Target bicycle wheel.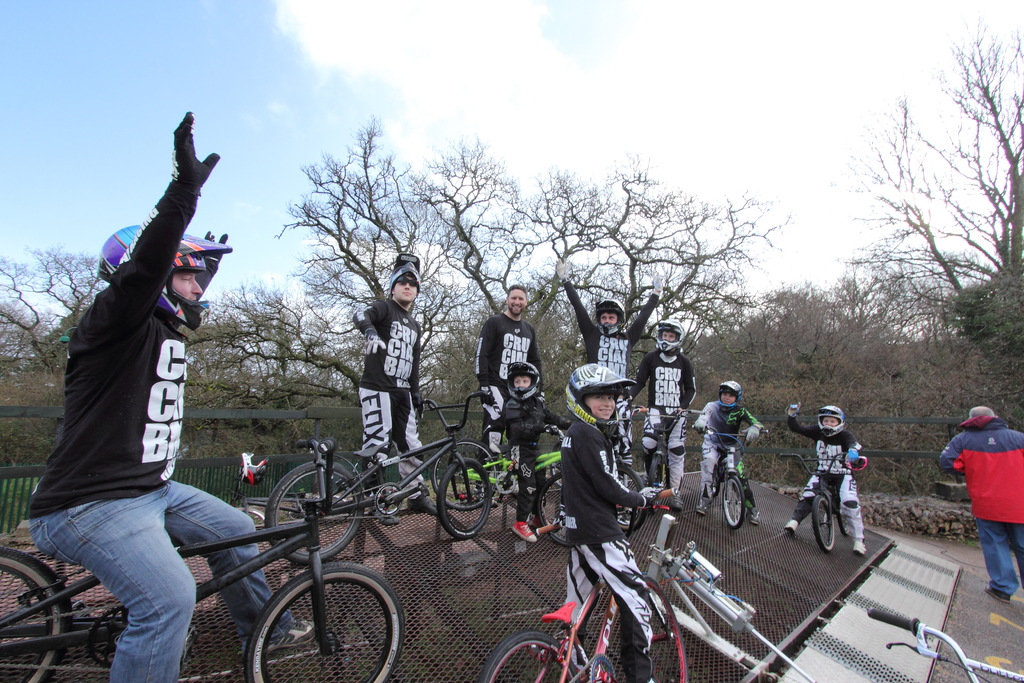
Target region: rect(649, 577, 689, 682).
